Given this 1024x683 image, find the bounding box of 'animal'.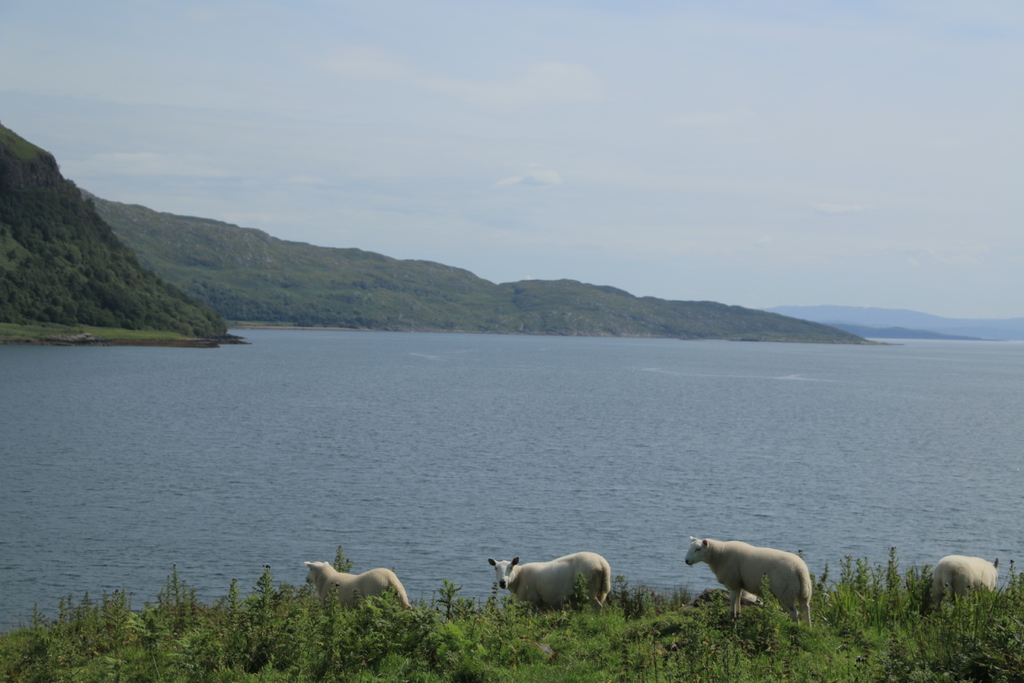
<region>486, 546, 614, 620</region>.
